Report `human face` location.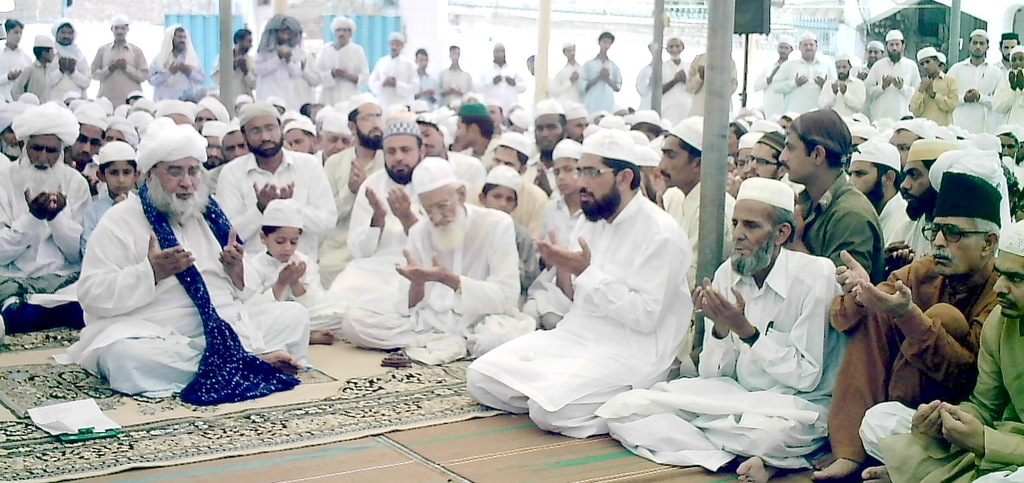
Report: <region>421, 192, 461, 250</region>.
